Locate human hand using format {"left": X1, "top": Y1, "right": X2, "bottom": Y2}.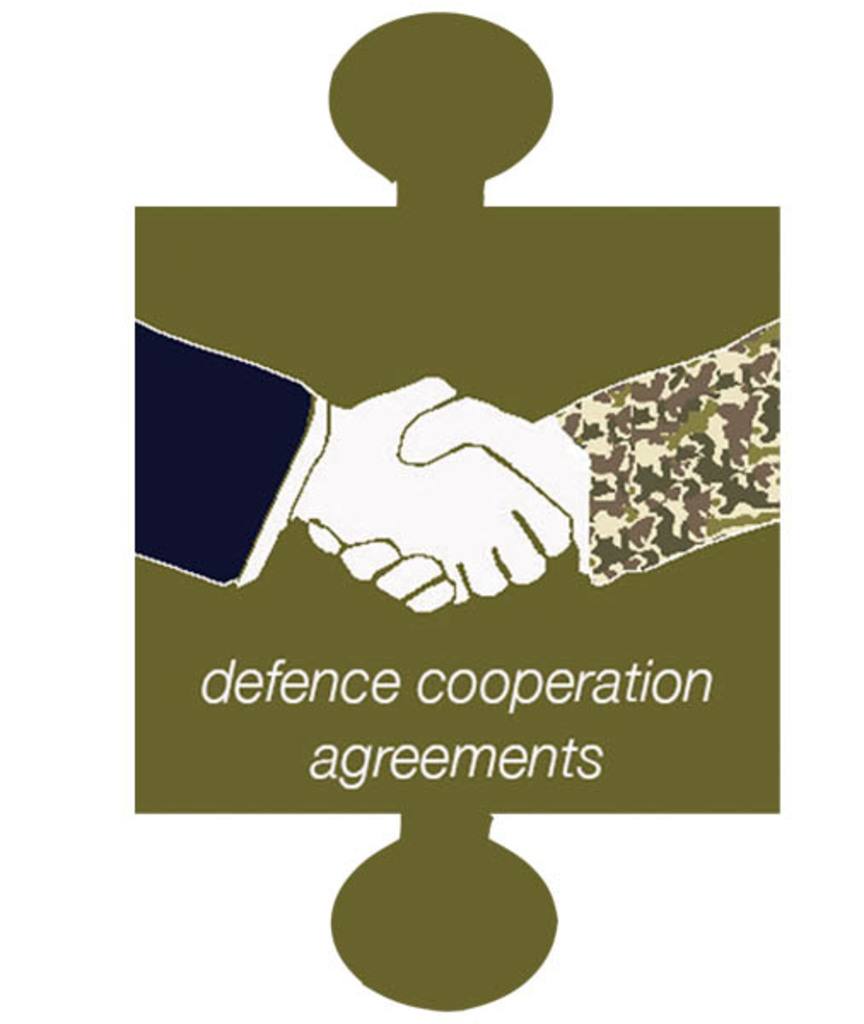
{"left": 307, "top": 389, "right": 584, "bottom": 623}.
